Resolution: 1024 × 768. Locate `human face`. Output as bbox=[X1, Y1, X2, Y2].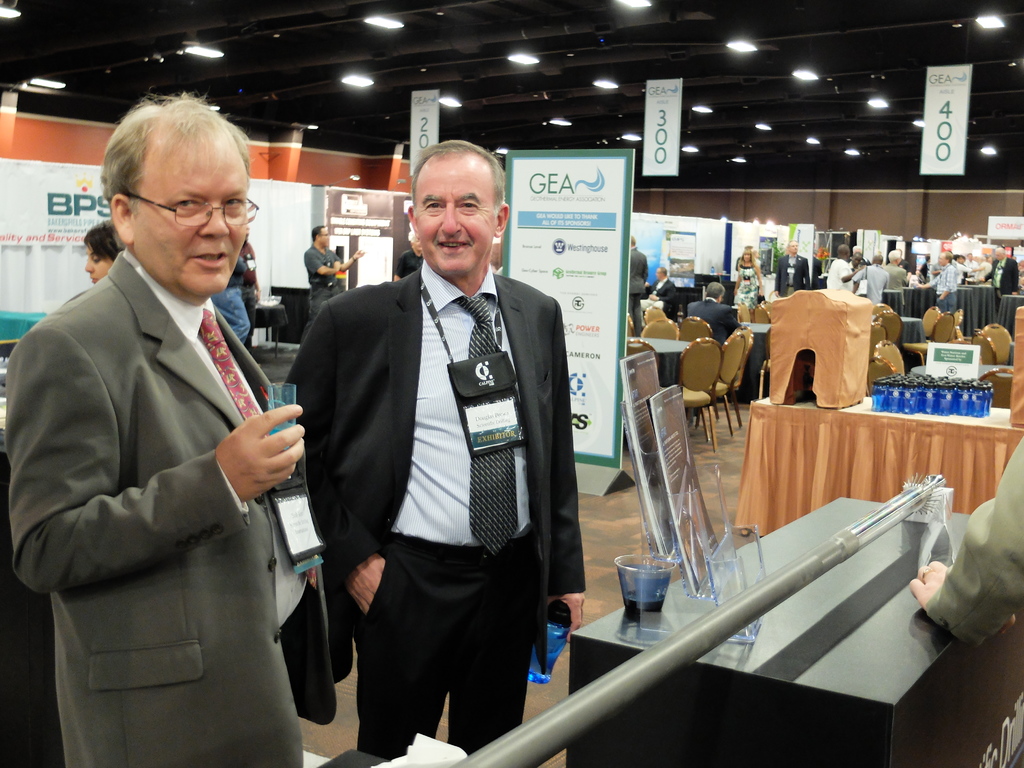
bbox=[412, 146, 499, 271].
